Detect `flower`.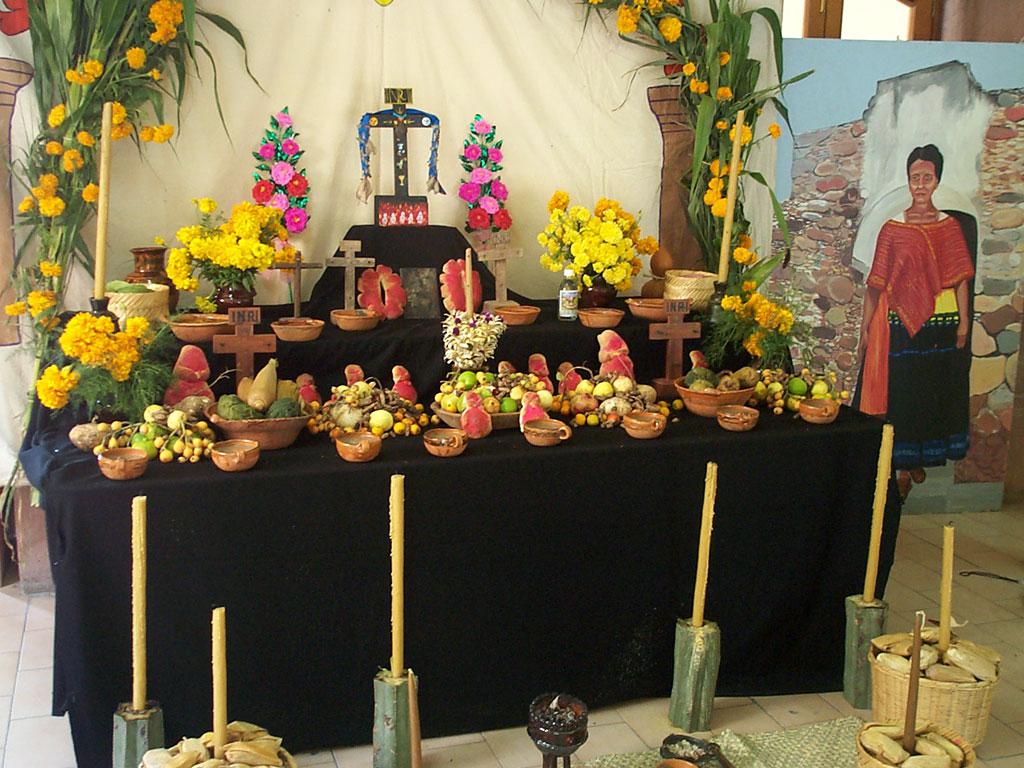
Detected at [x1=435, y1=255, x2=488, y2=317].
